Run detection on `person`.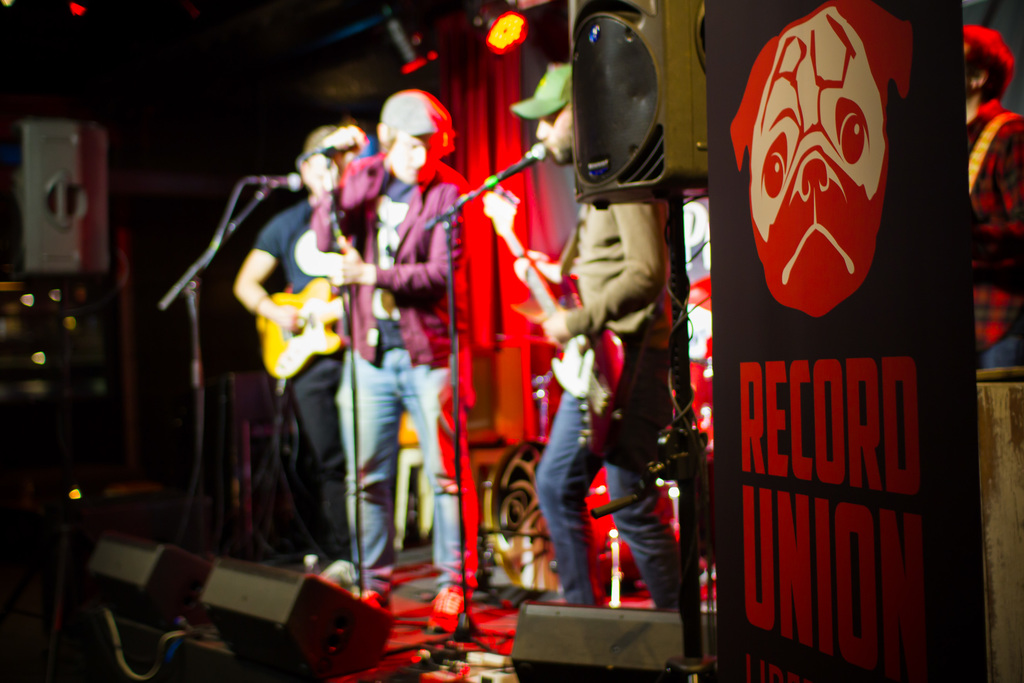
Result: left=516, top=64, right=701, bottom=662.
